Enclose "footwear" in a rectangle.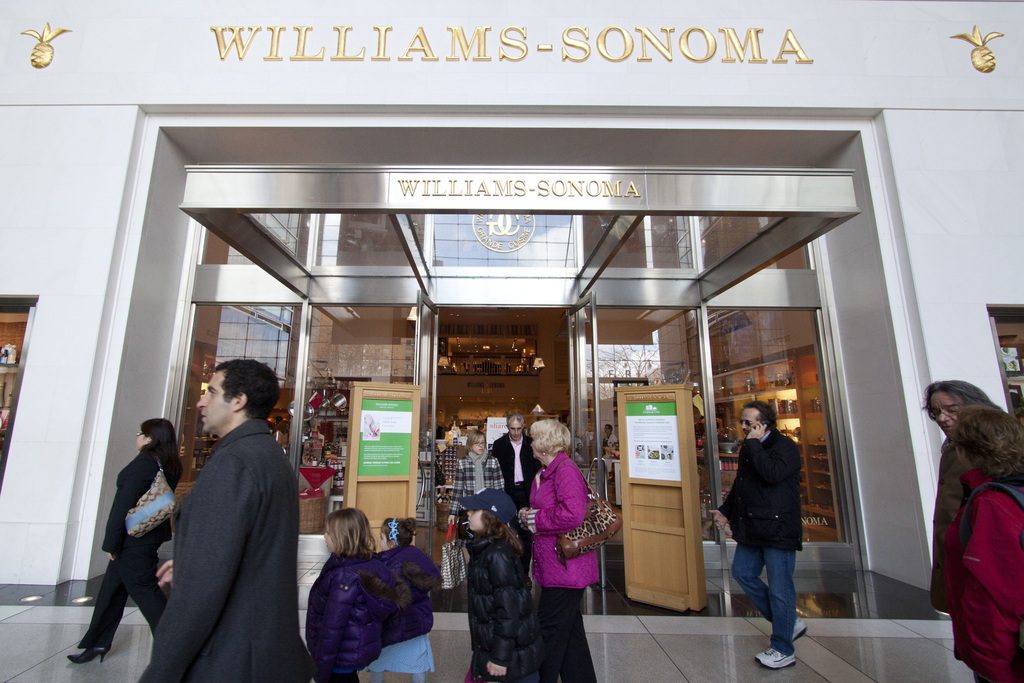
bbox=(783, 617, 816, 647).
